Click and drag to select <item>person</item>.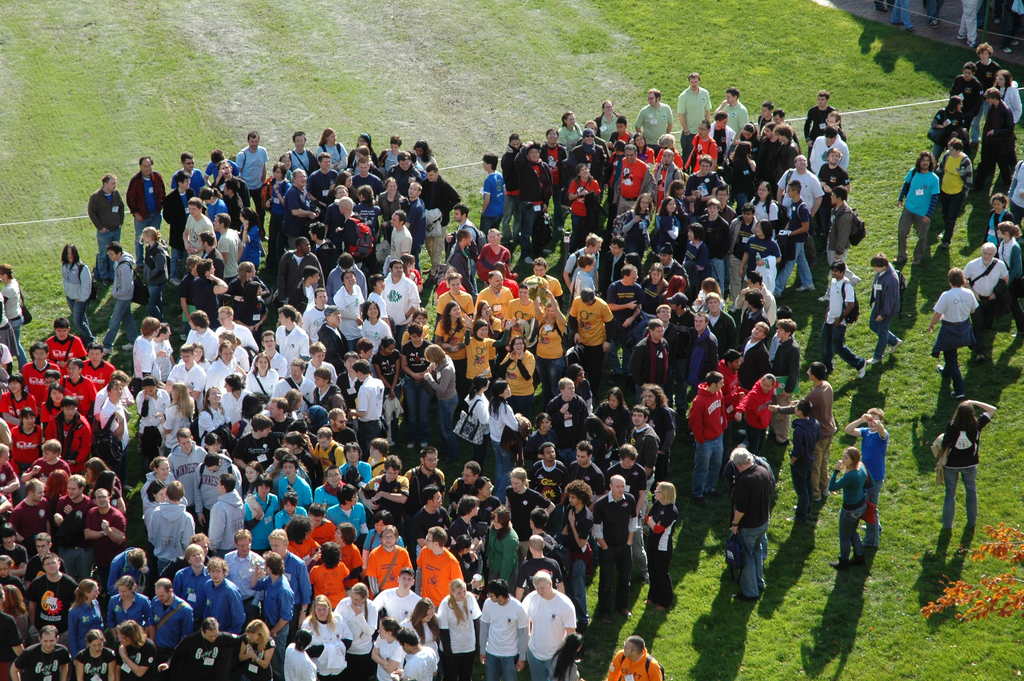
Selection: (left=746, top=319, right=772, bottom=394).
